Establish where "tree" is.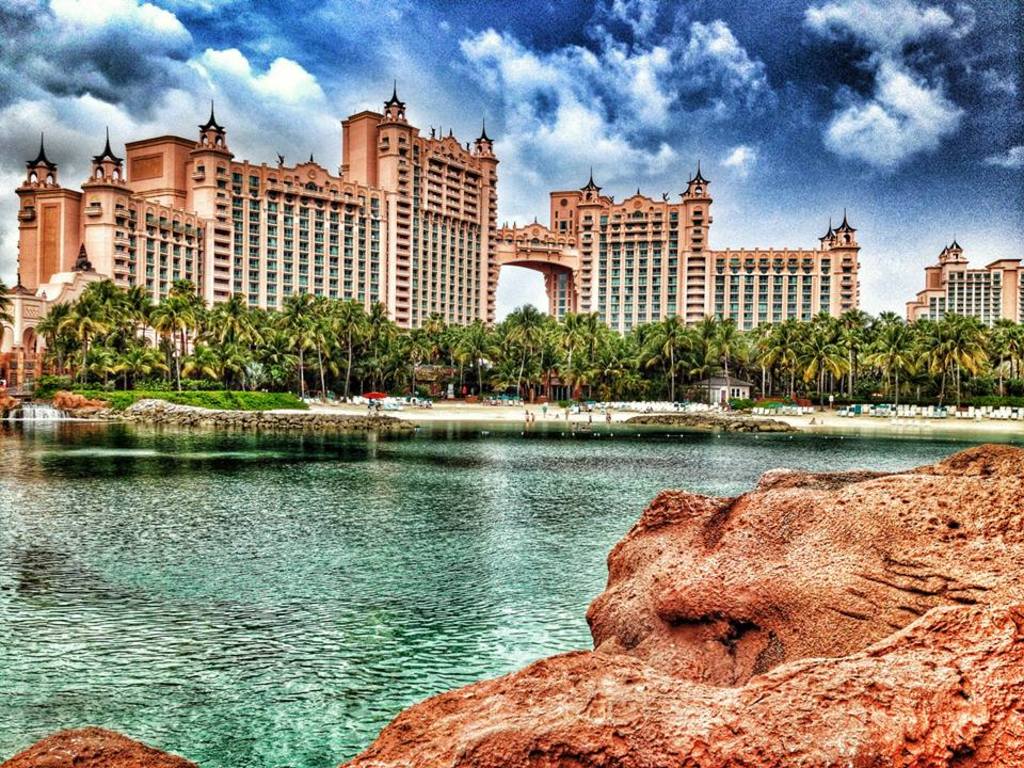
Established at rect(205, 288, 272, 386).
